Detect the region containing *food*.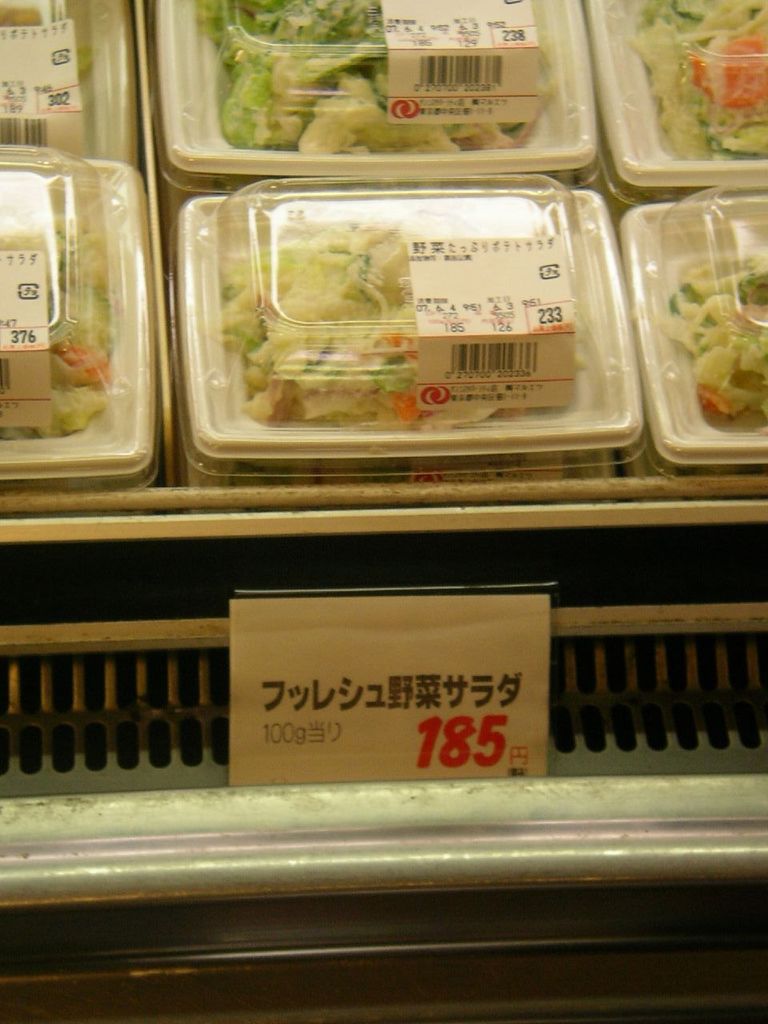
left=638, top=1, right=767, bottom=166.
